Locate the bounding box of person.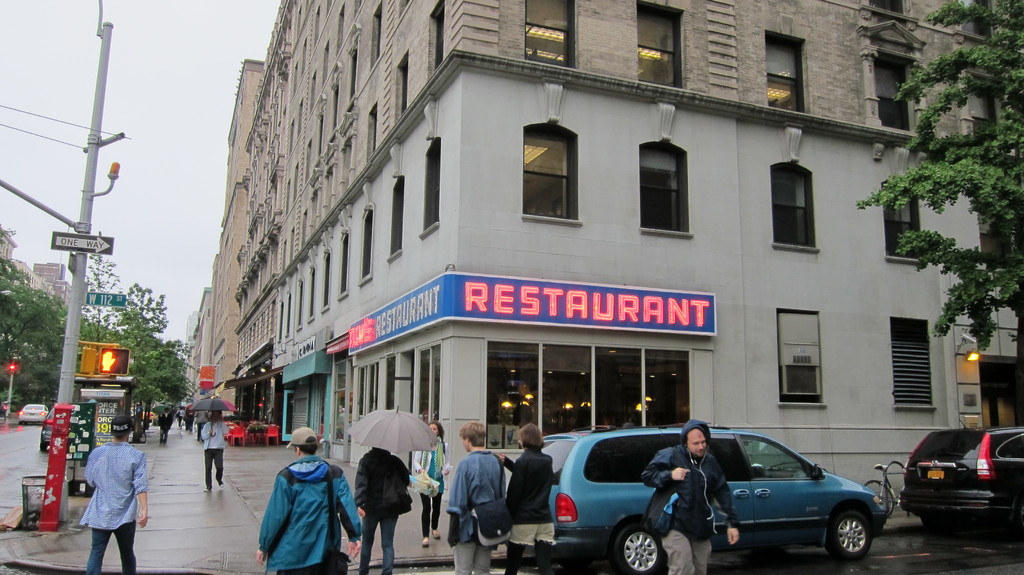
Bounding box: x1=438, y1=418, x2=525, y2=574.
